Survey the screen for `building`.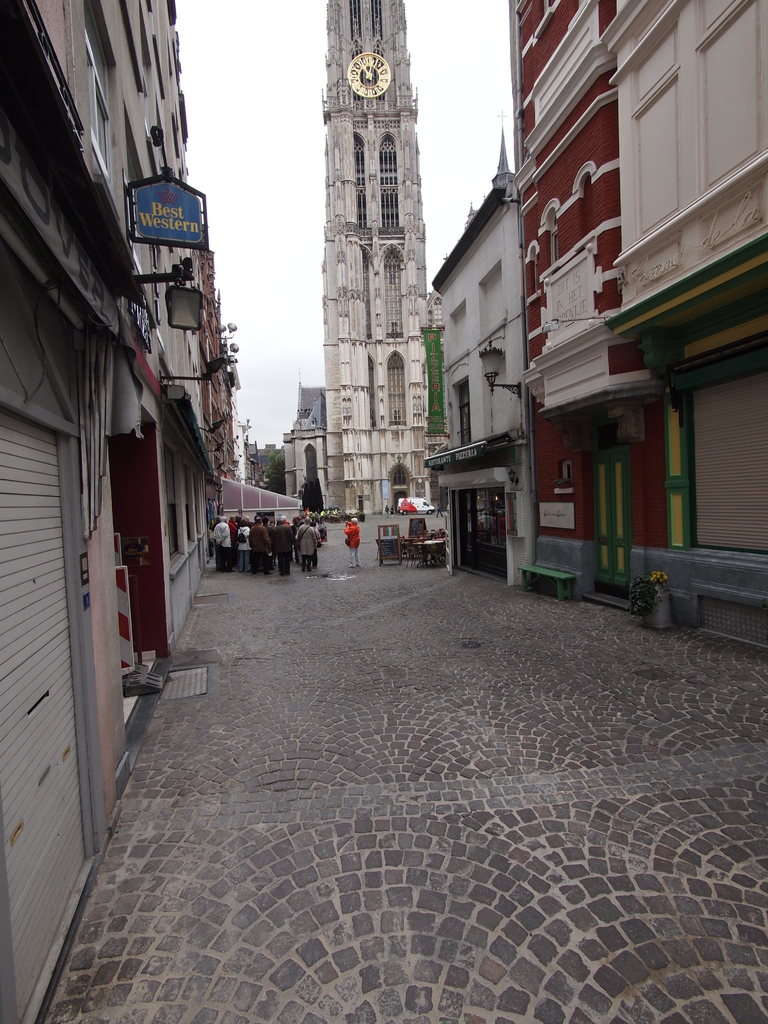
Survey found: {"left": 511, "top": 0, "right": 667, "bottom": 611}.
